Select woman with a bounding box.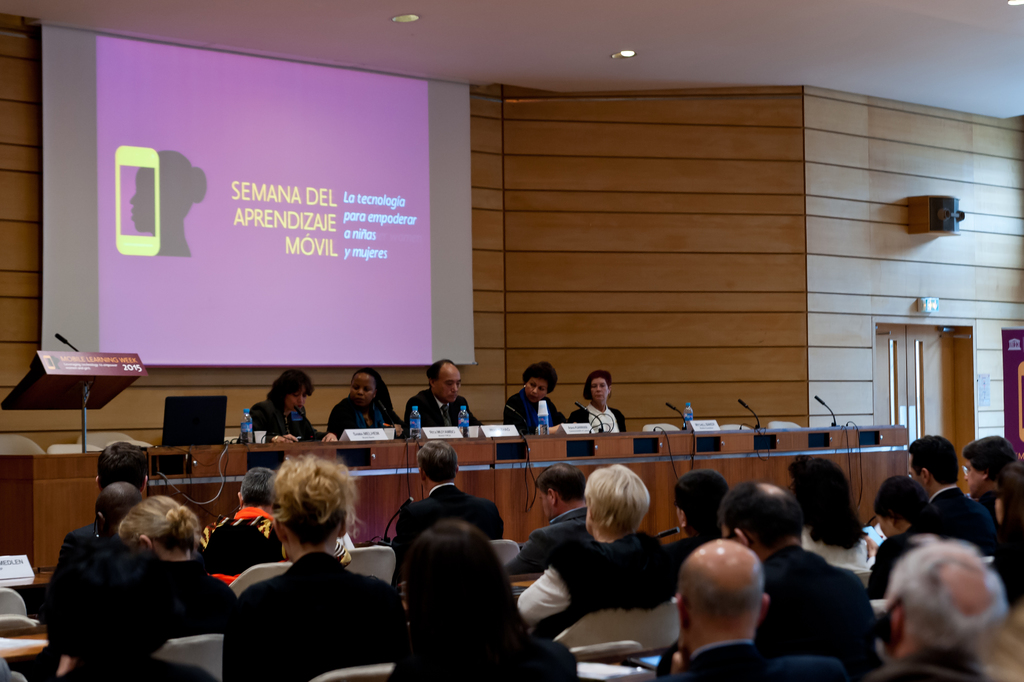
(110,487,241,635).
